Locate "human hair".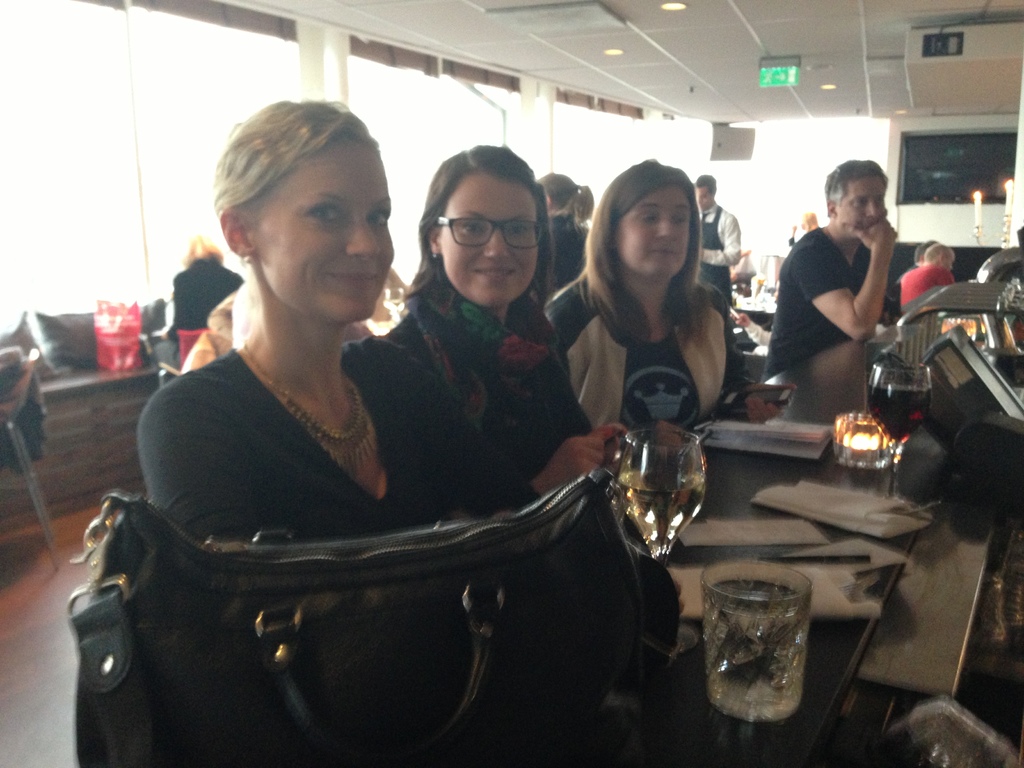
Bounding box: select_region(911, 234, 950, 263).
